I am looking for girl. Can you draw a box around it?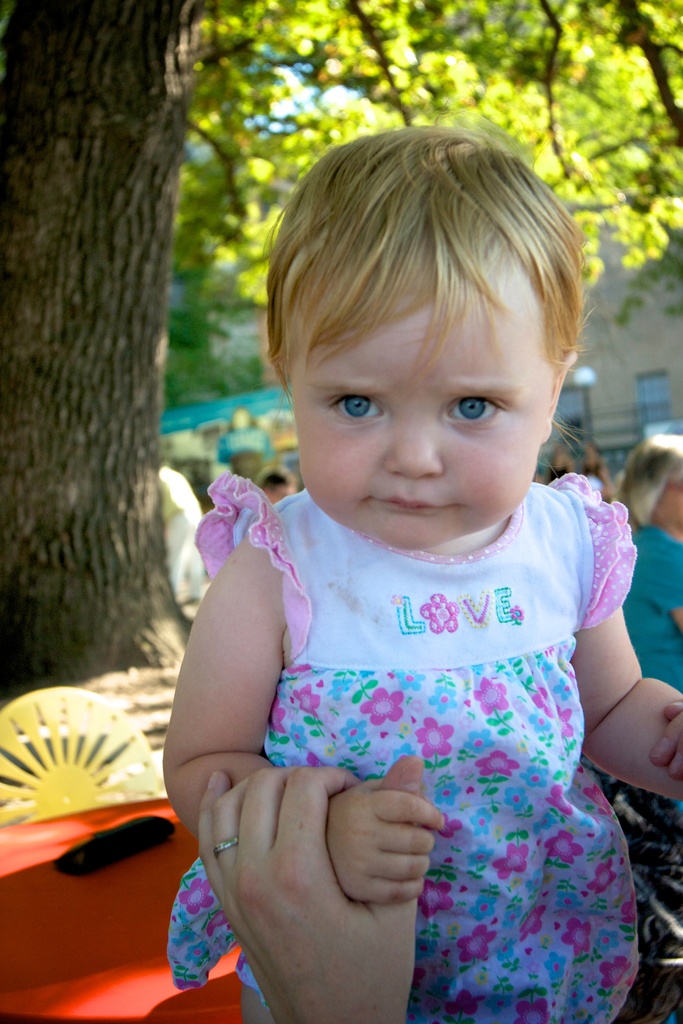
Sure, the bounding box is region(162, 106, 682, 1023).
